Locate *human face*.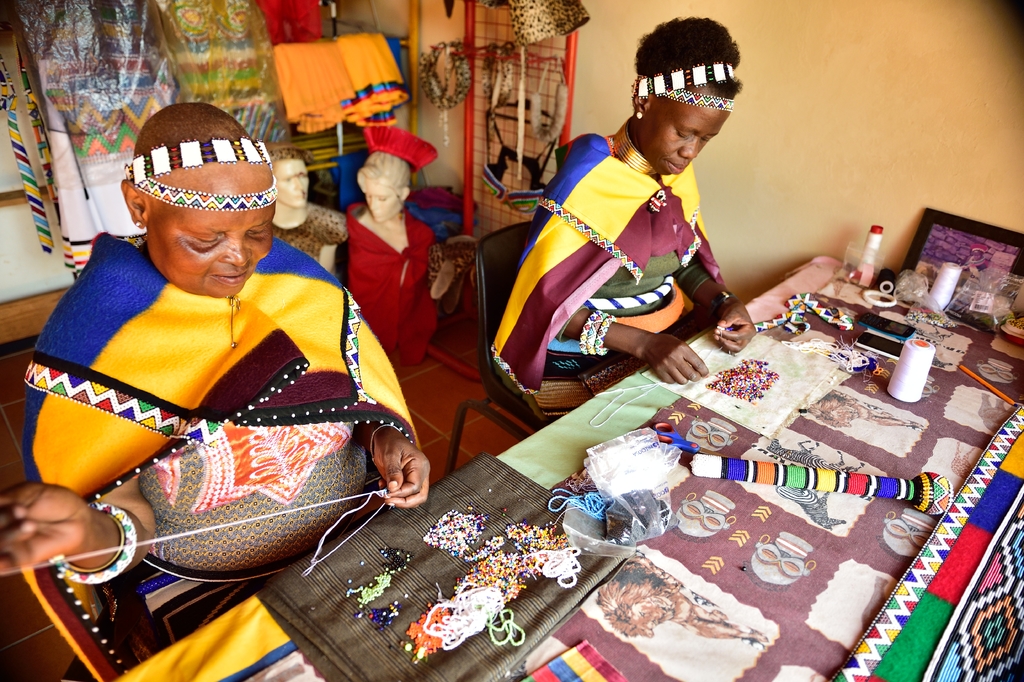
Bounding box: 640:83:725:171.
